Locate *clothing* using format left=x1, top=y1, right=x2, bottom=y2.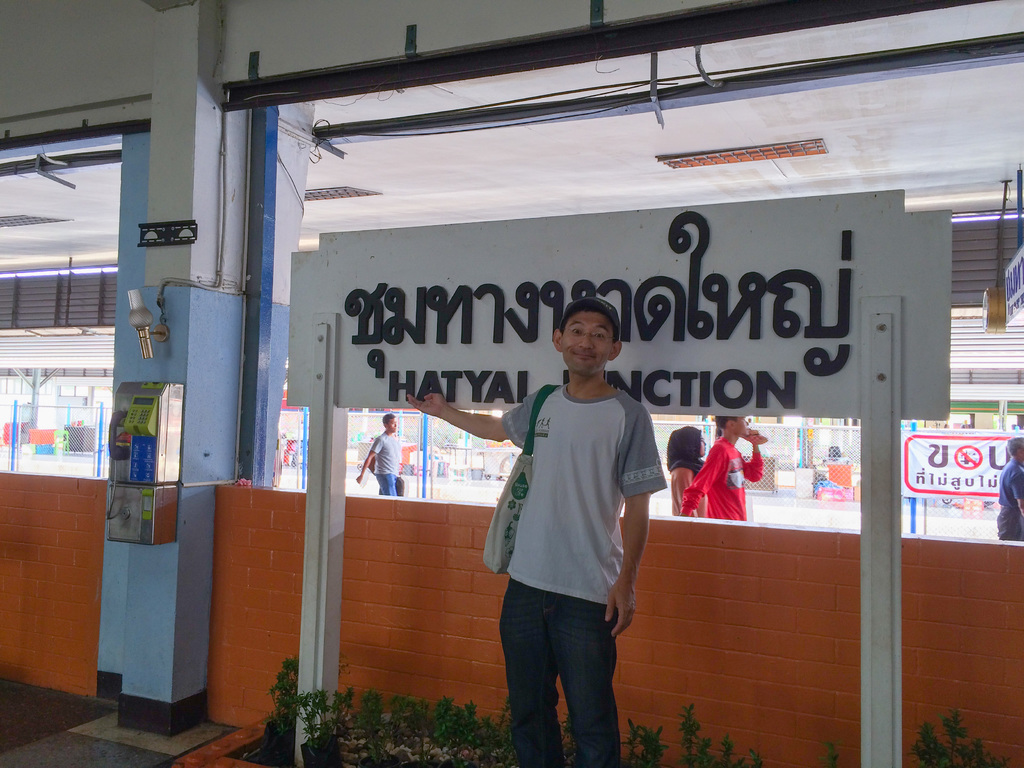
left=1002, top=456, right=1023, bottom=538.
